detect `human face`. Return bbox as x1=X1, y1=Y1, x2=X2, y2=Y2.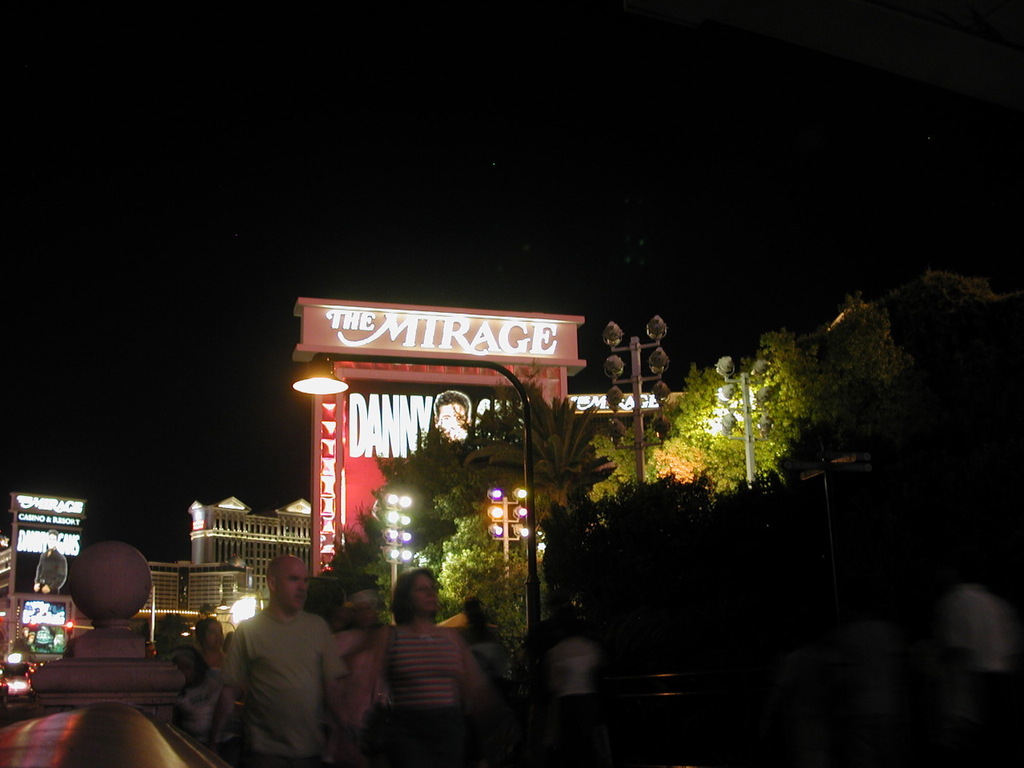
x1=277, y1=558, x2=307, y2=605.
